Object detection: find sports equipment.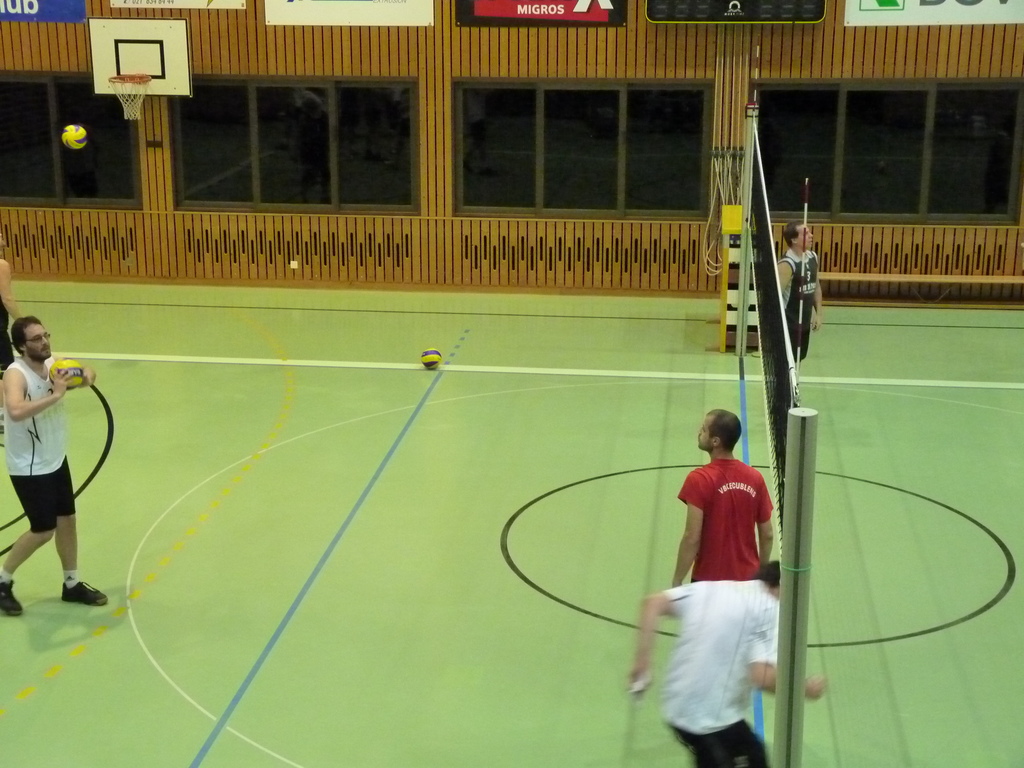
locate(49, 355, 82, 388).
